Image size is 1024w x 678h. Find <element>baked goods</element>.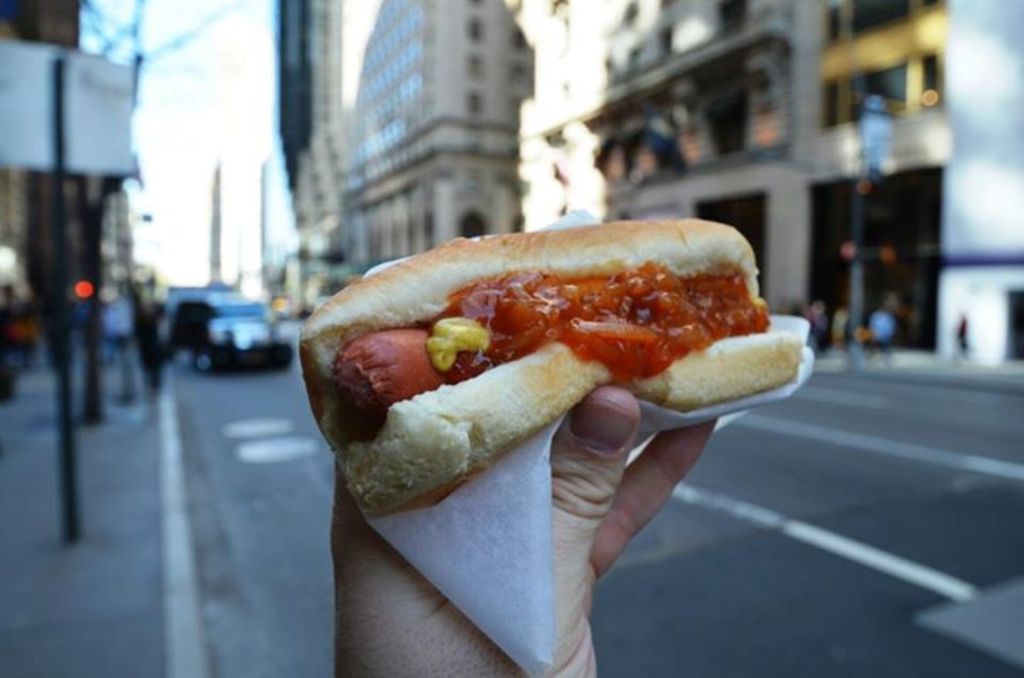
304/235/768/529.
